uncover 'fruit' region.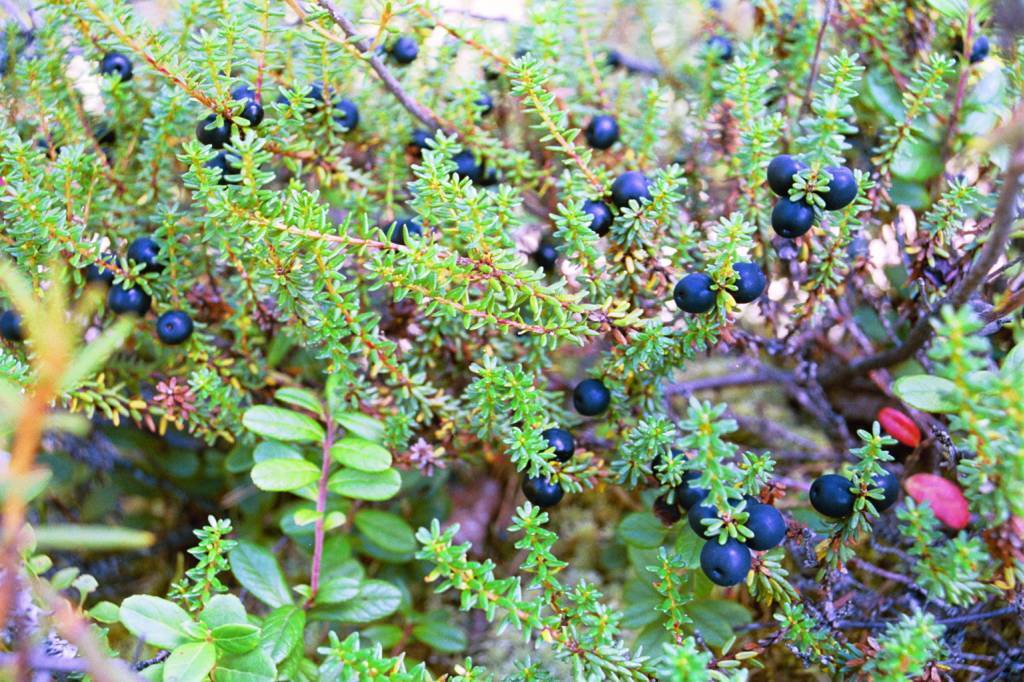
Uncovered: 93/49/134/85.
